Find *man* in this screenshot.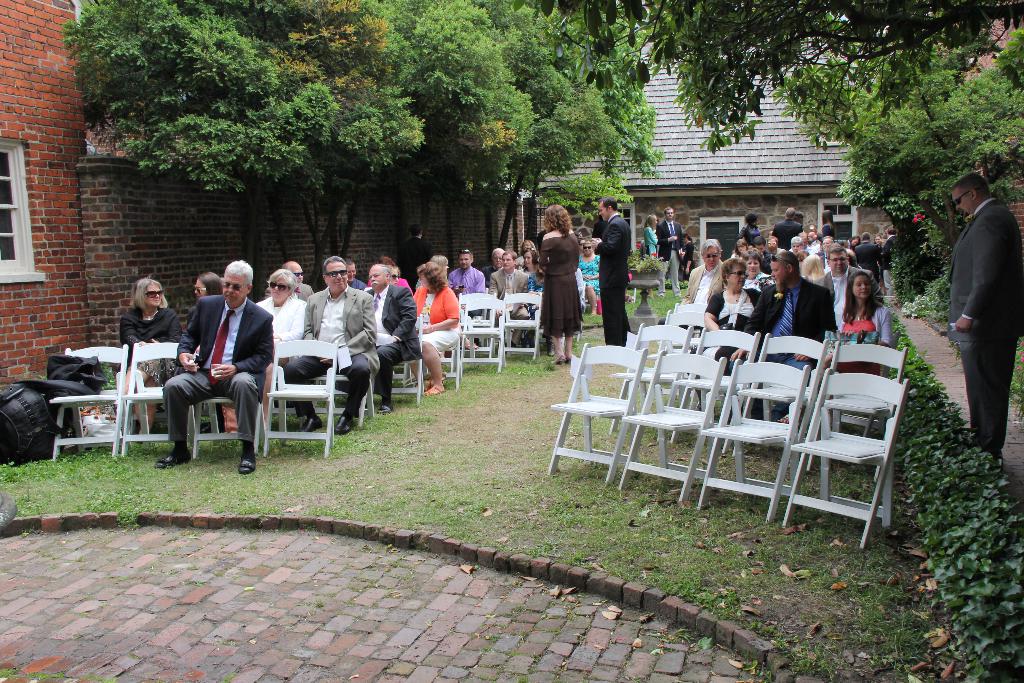
The bounding box for *man* is bbox=[813, 236, 857, 275].
